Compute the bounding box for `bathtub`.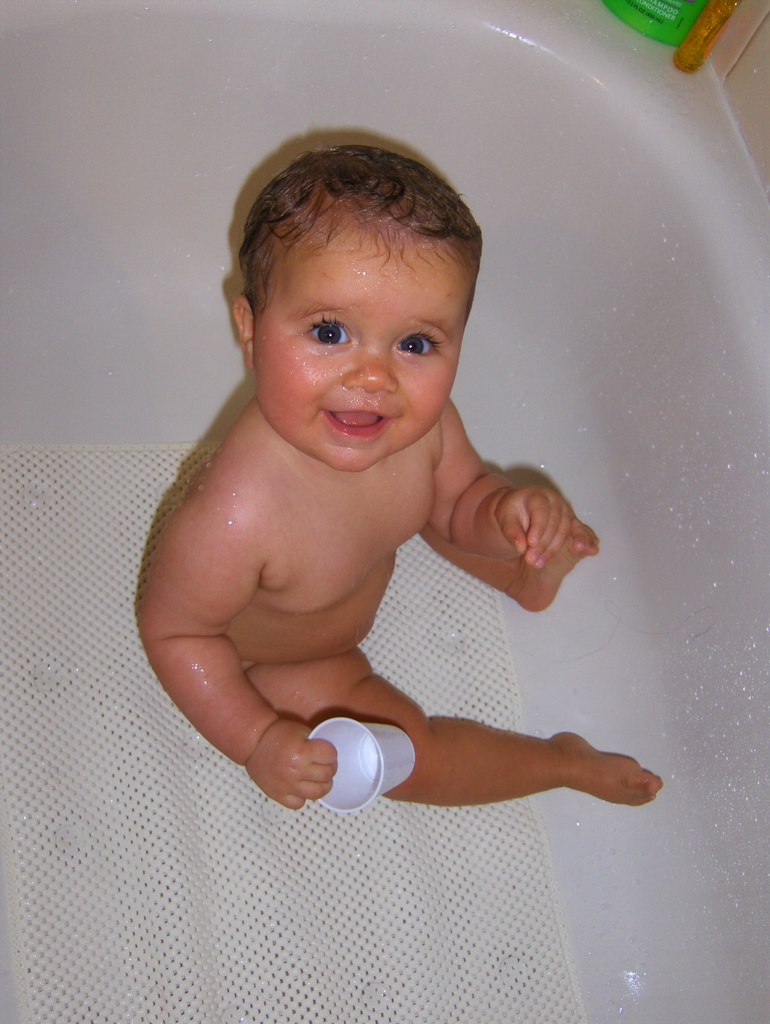
[0,0,769,1023].
